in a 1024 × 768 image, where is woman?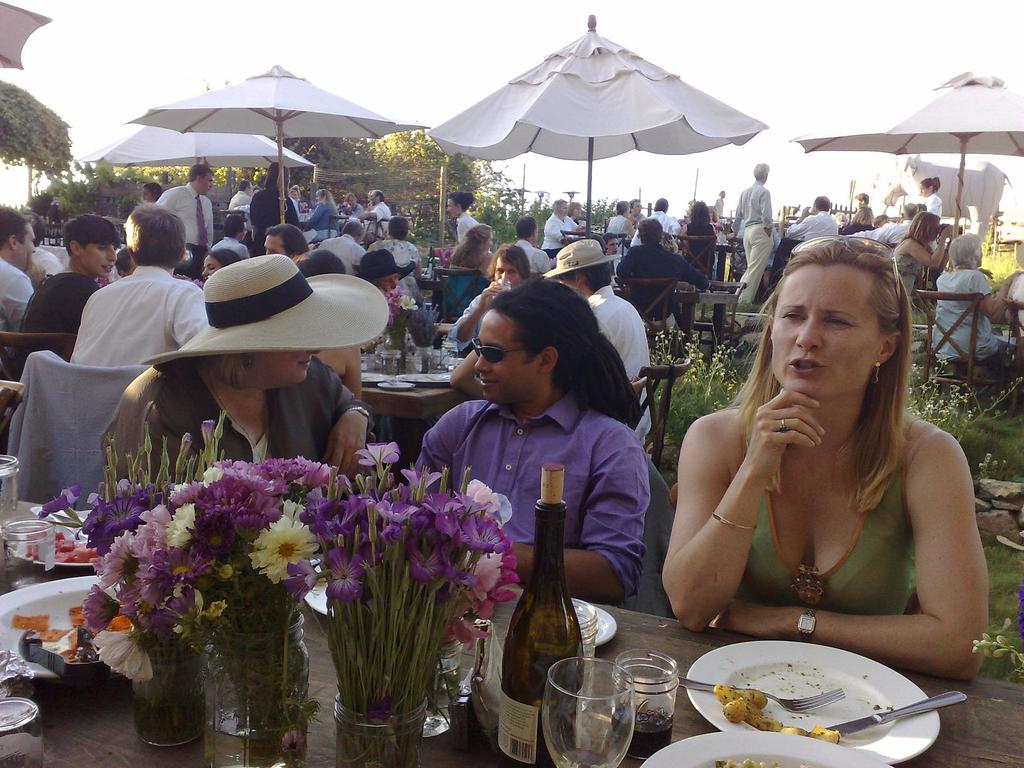
{"left": 371, "top": 216, "right": 423, "bottom": 304}.
